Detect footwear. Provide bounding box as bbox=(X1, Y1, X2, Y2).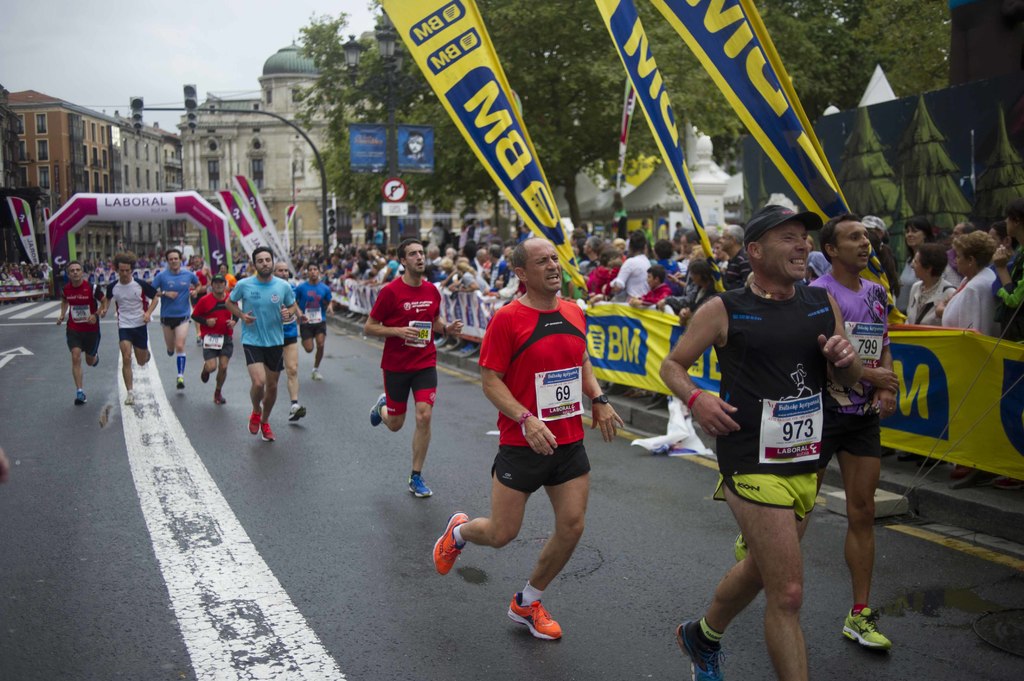
bbox=(495, 597, 570, 655).
